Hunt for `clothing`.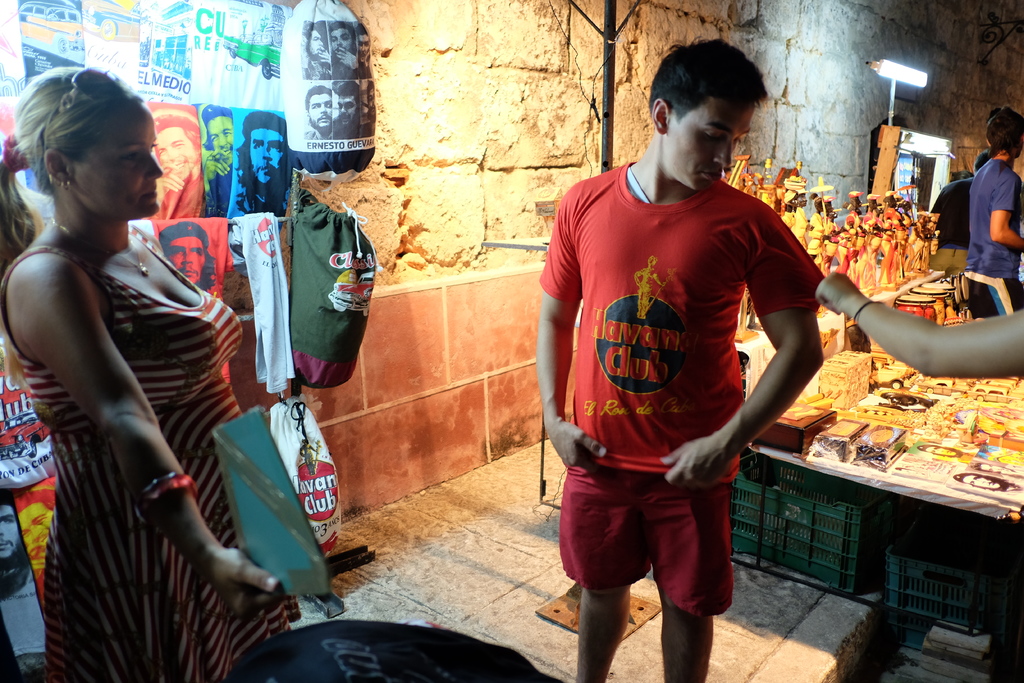
Hunted down at 205, 155, 234, 223.
